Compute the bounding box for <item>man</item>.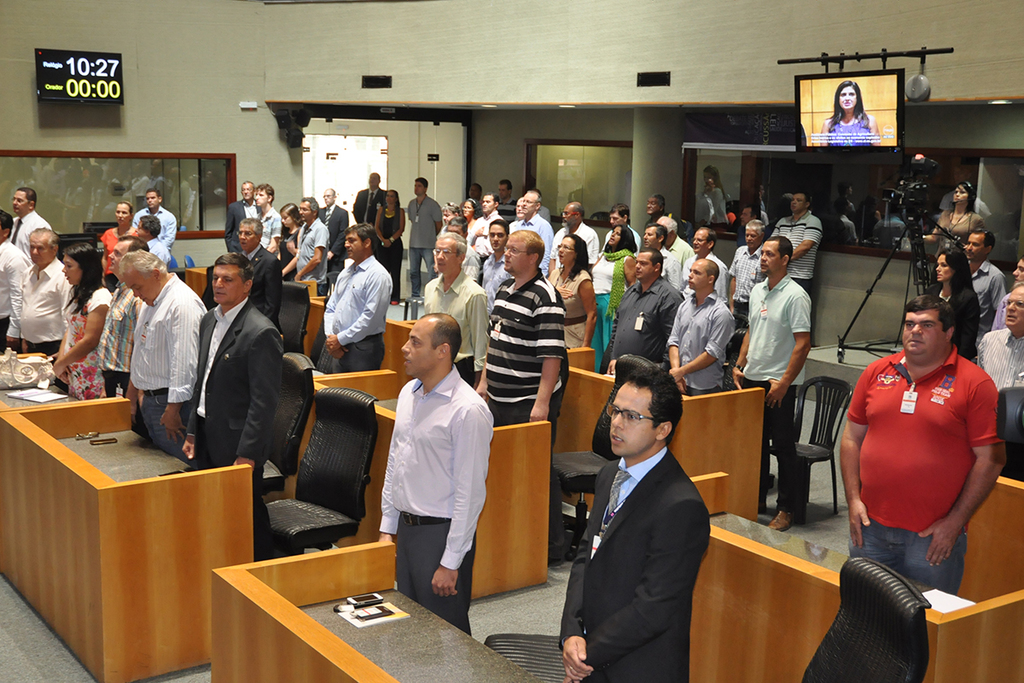
rect(181, 257, 281, 560).
